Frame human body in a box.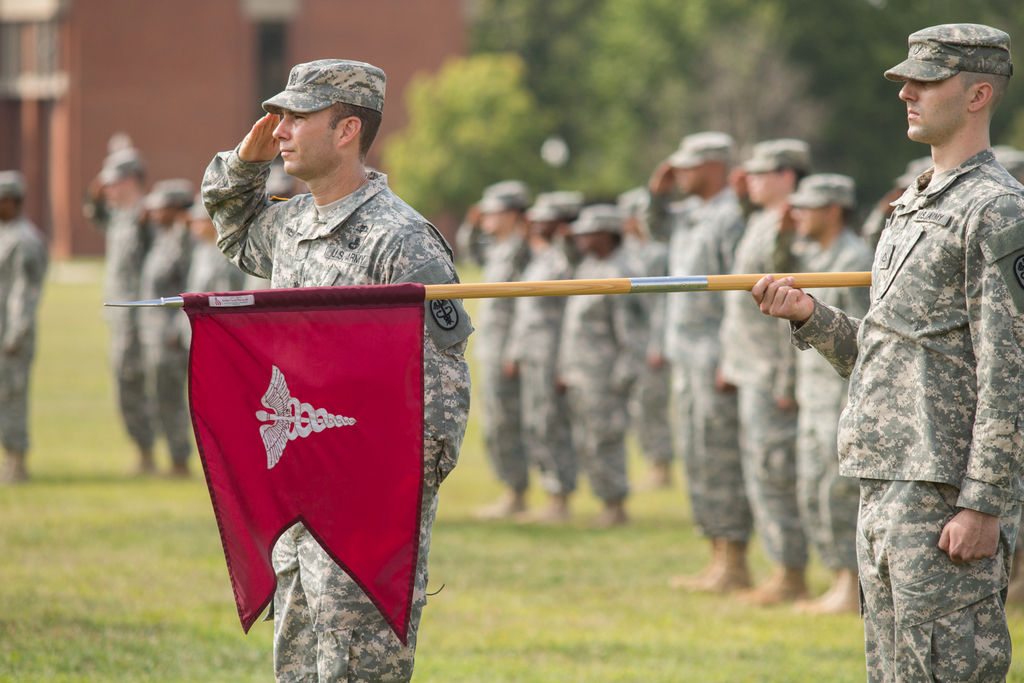
l=783, t=49, r=1016, b=652.
